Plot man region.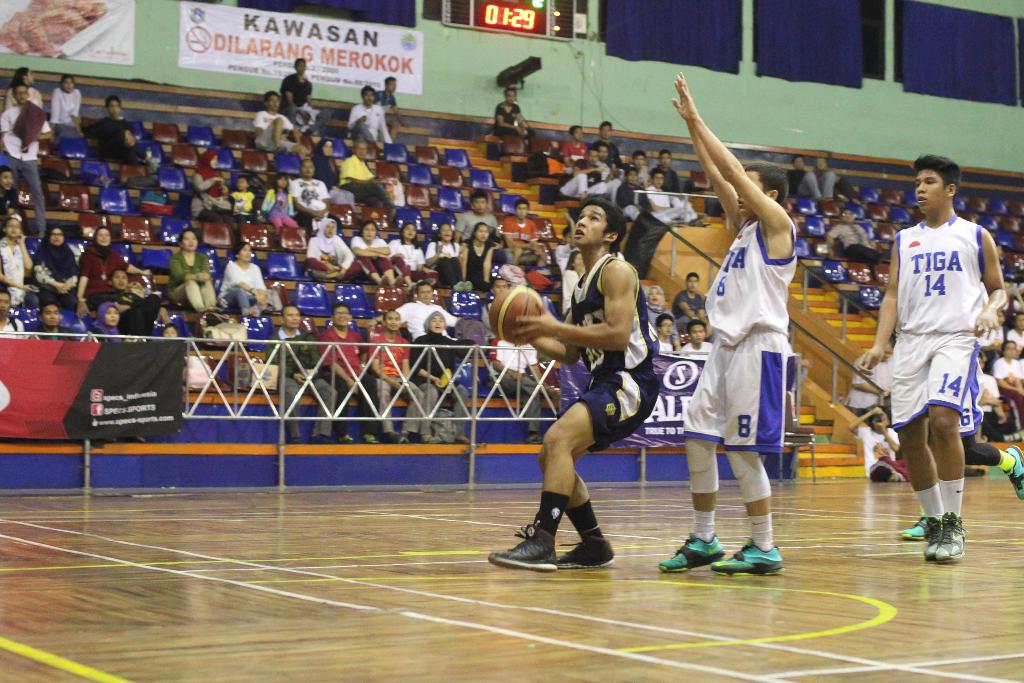
Plotted at 0, 86, 47, 238.
